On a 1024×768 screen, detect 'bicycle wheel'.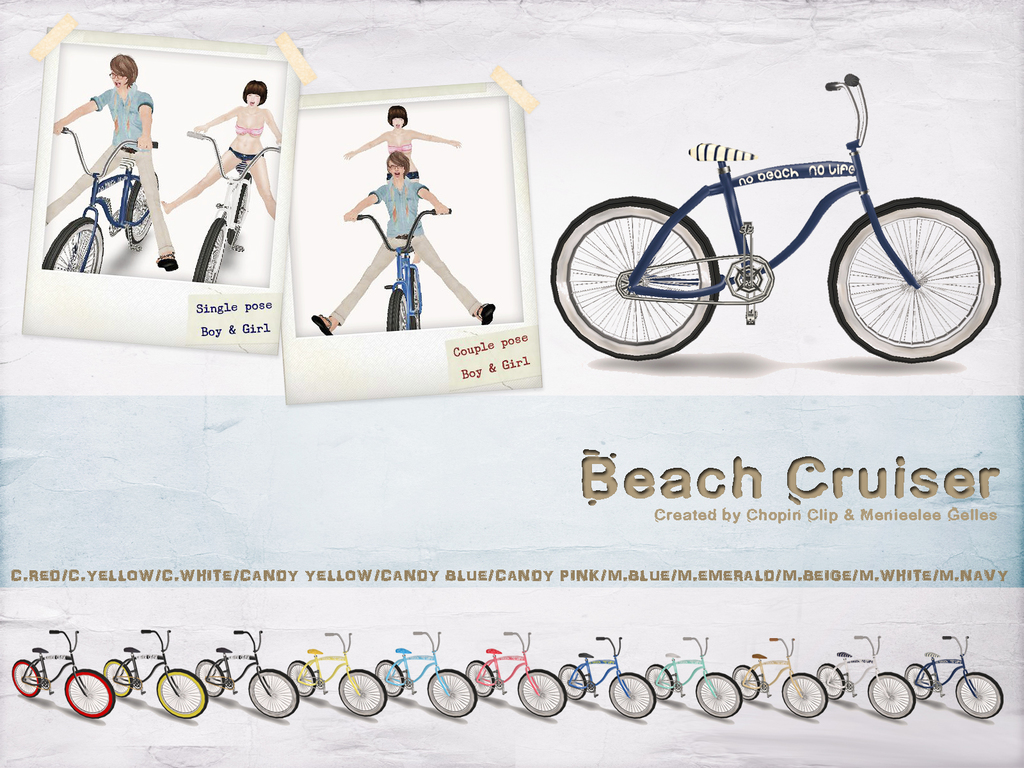
BBox(955, 668, 1005, 721).
